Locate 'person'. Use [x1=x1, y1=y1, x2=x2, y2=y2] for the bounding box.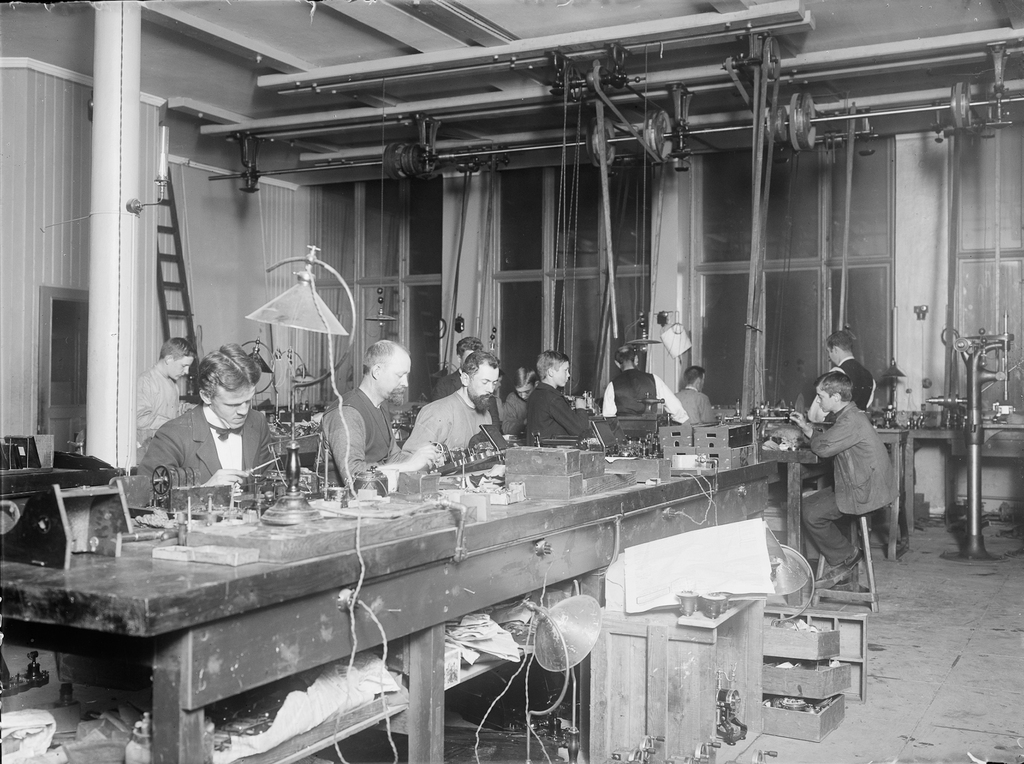
[x1=399, y1=353, x2=506, y2=466].
